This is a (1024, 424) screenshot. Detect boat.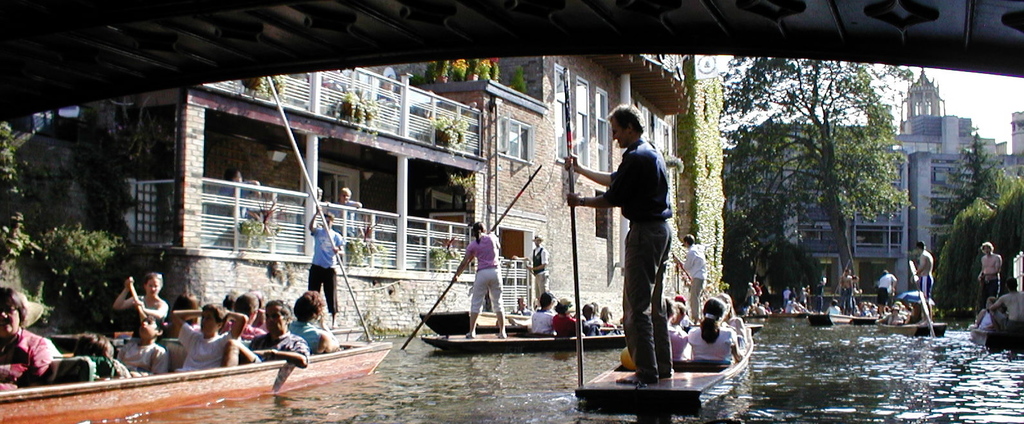
region(420, 327, 632, 356).
